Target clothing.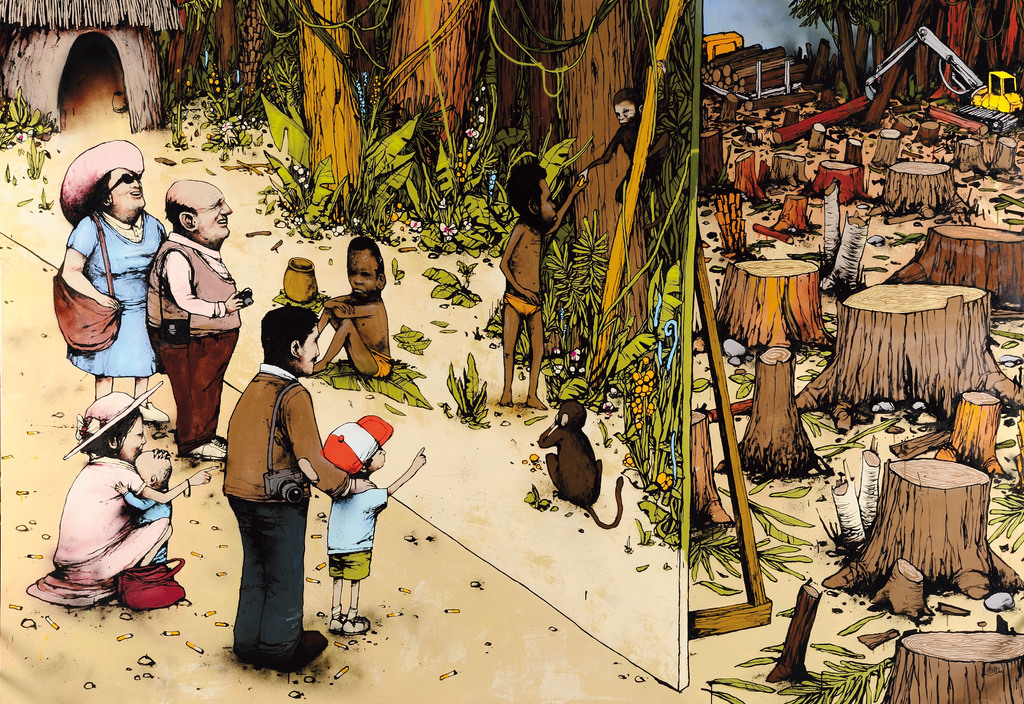
Target region: bbox(147, 231, 239, 450).
